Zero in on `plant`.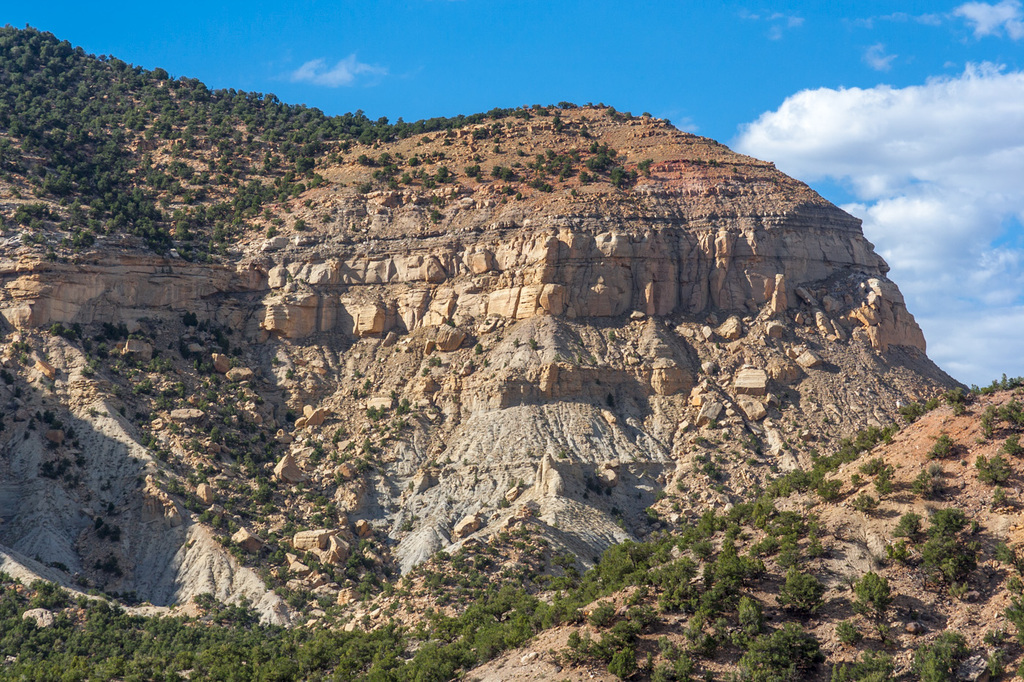
Zeroed in: 741:429:769:450.
